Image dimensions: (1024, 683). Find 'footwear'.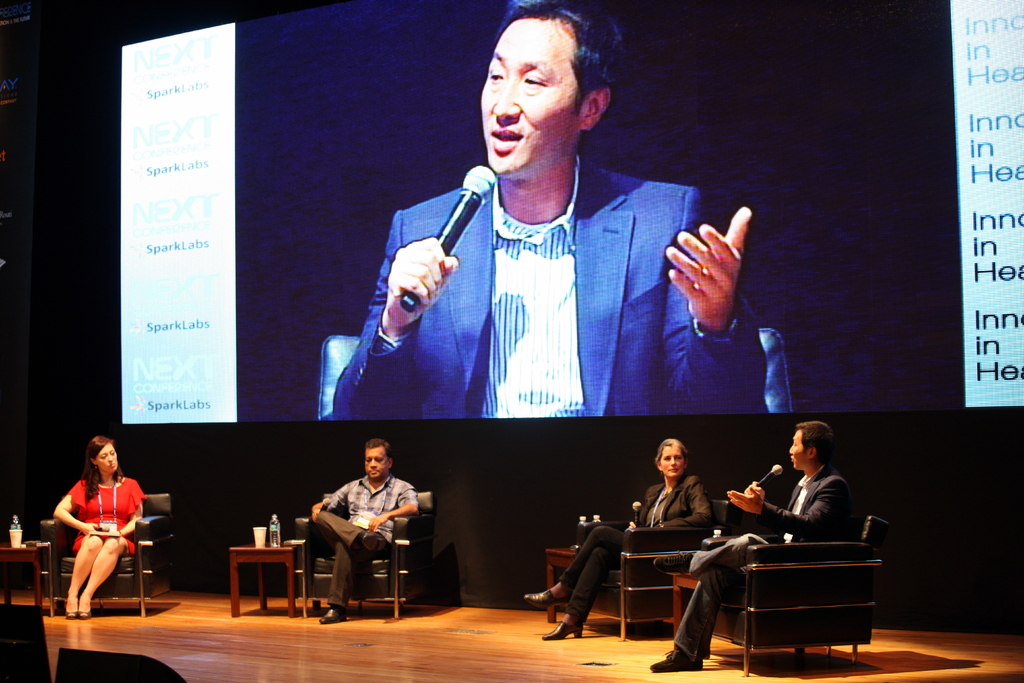
[x1=524, y1=588, x2=556, y2=607].
